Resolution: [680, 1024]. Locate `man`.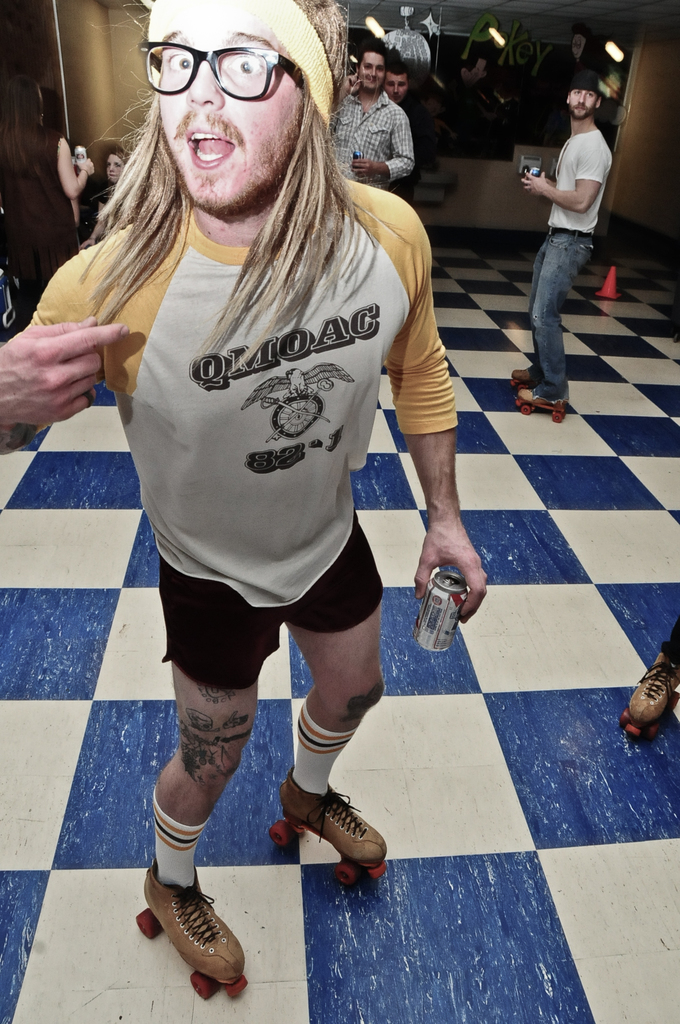
bbox=(0, 0, 490, 996).
